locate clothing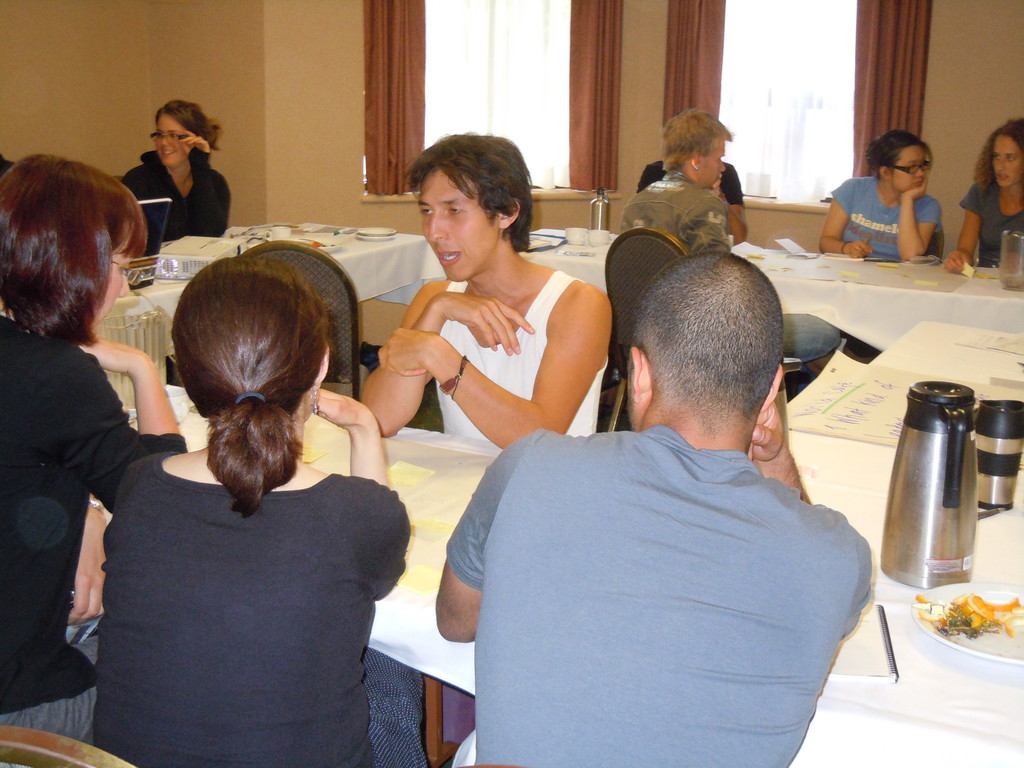
BBox(952, 170, 1023, 268)
